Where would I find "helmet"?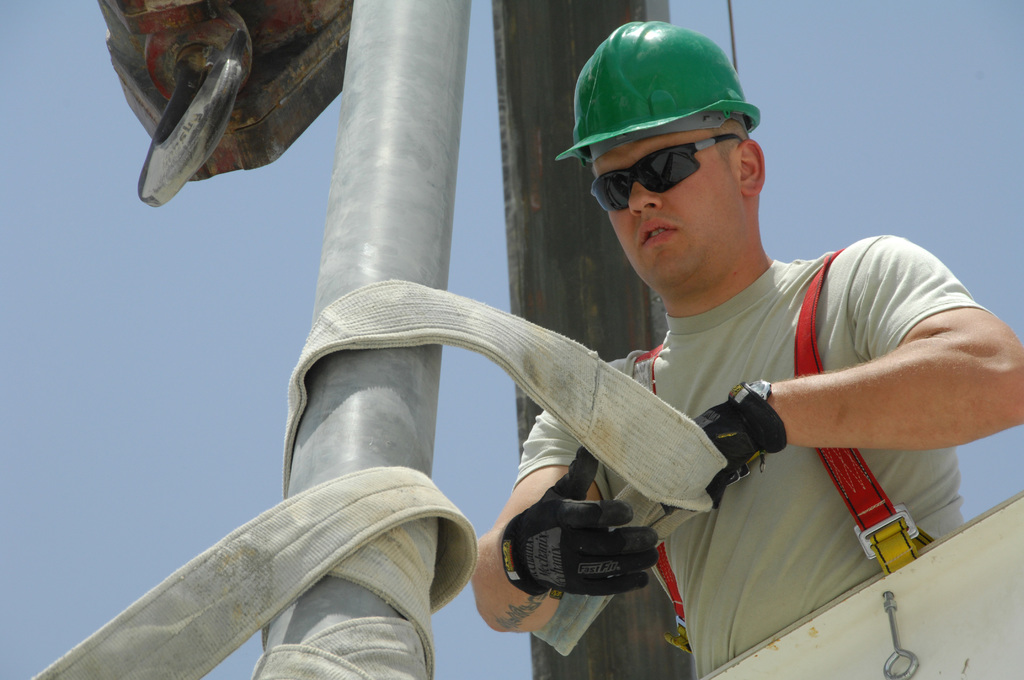
At <box>554,17,759,170</box>.
